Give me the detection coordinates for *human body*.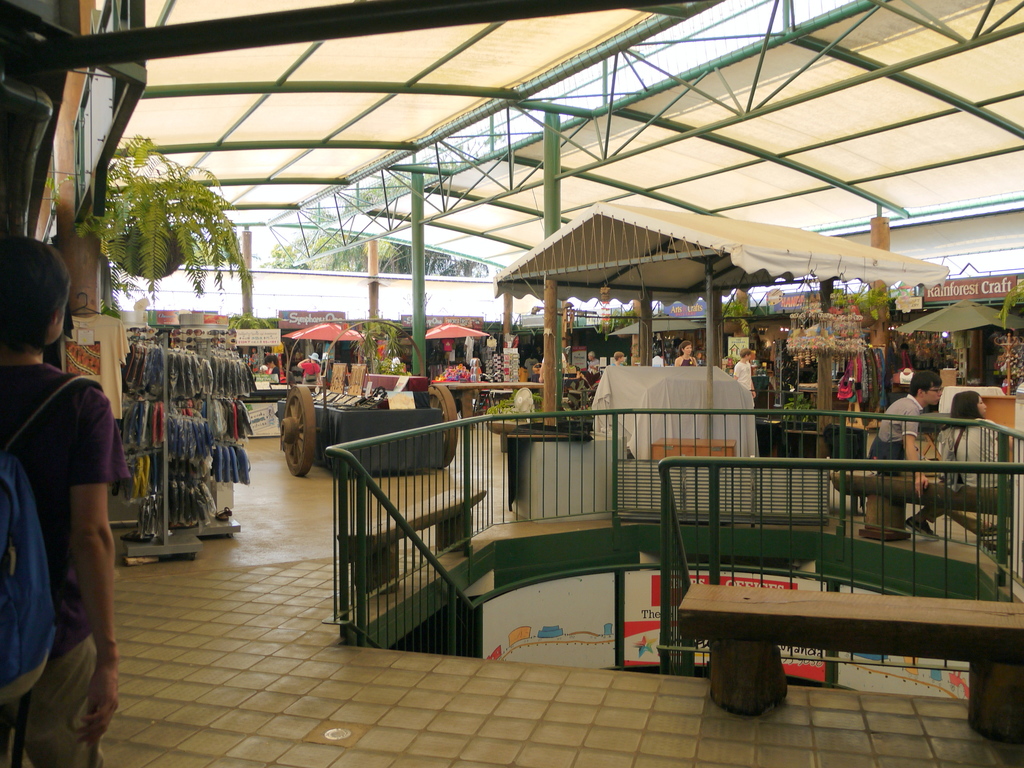
[646, 351, 661, 364].
